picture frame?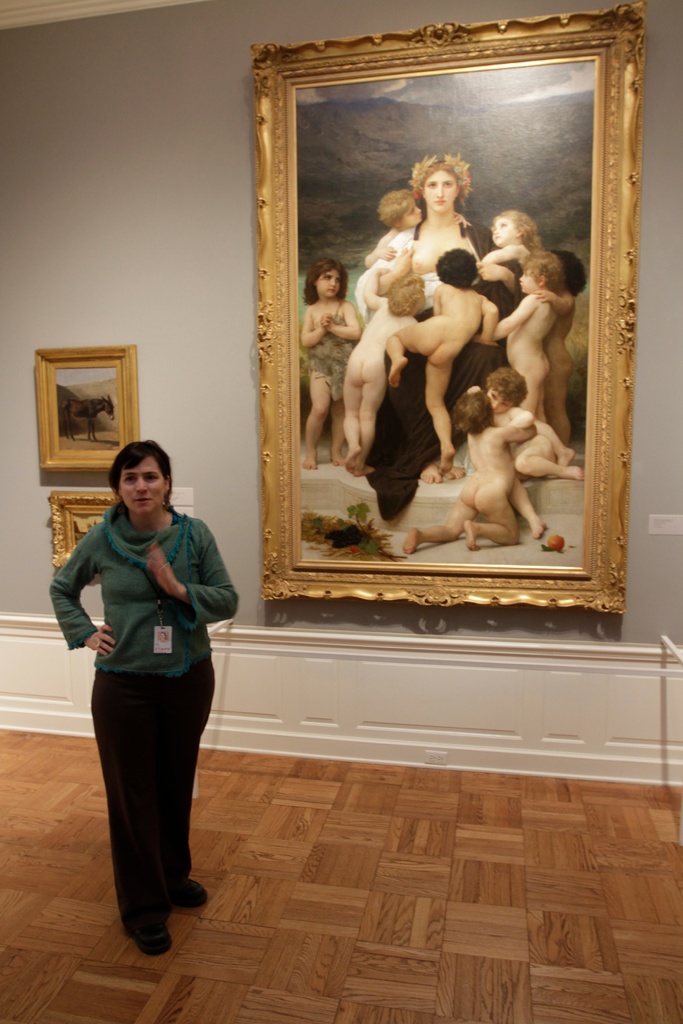
BBox(36, 344, 139, 473)
